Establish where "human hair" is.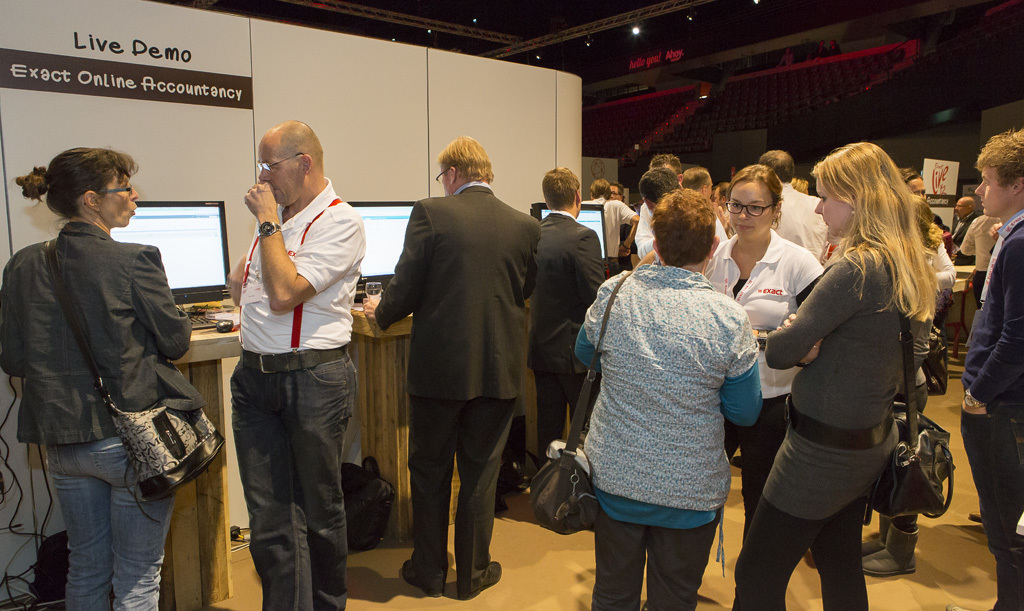
Established at pyautogui.locateOnScreen(900, 166, 920, 187).
